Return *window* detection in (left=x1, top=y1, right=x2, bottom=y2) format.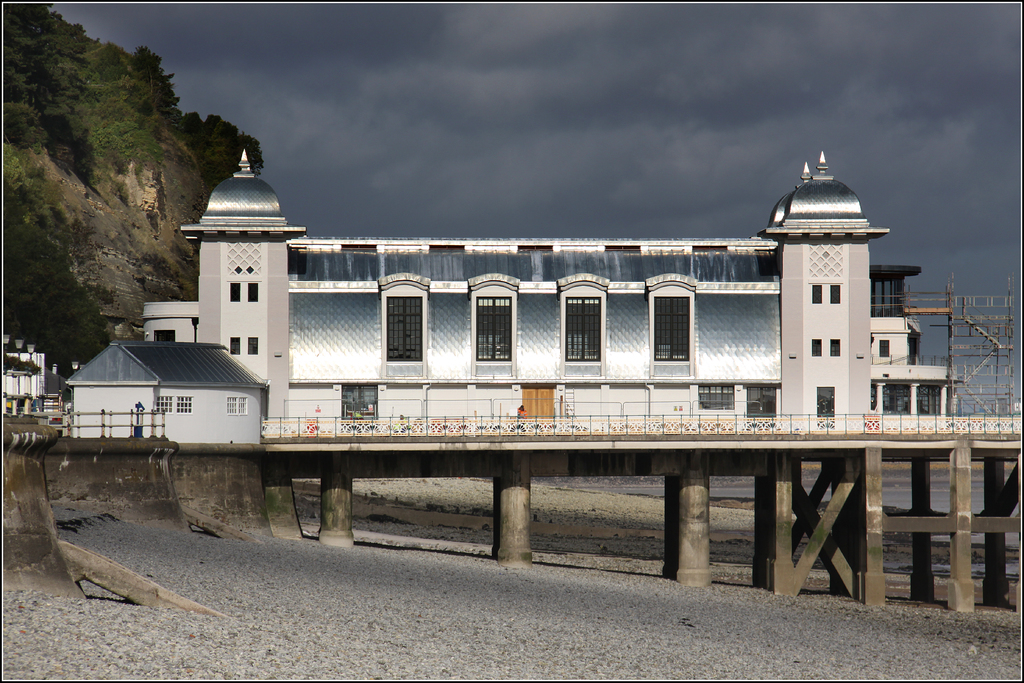
(left=828, top=286, right=840, bottom=307).
